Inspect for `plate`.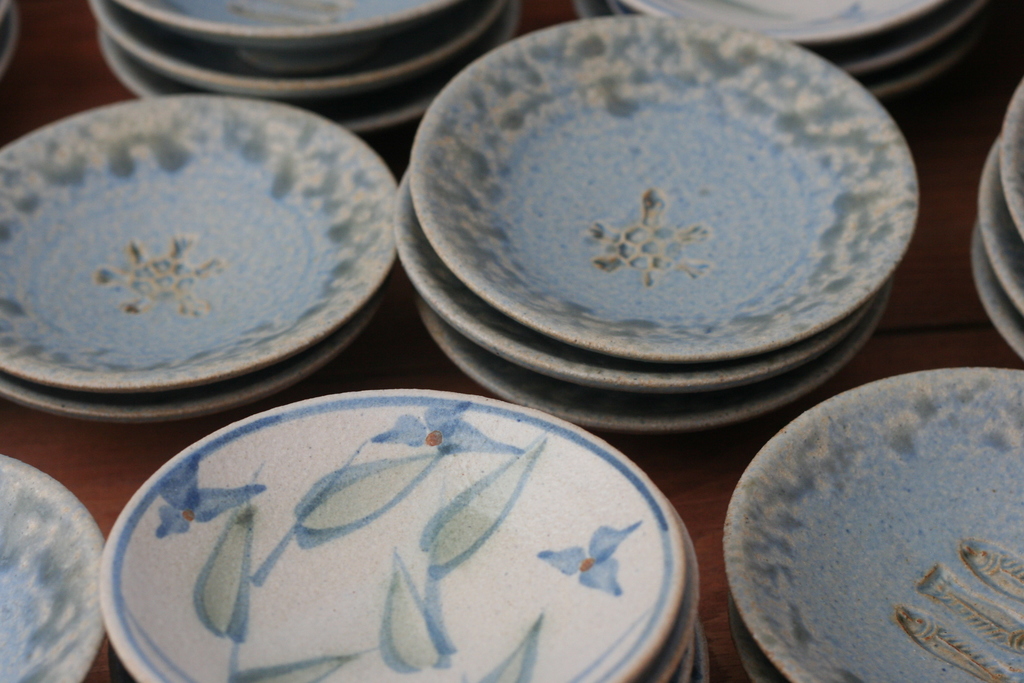
Inspection: 83 0 521 156.
